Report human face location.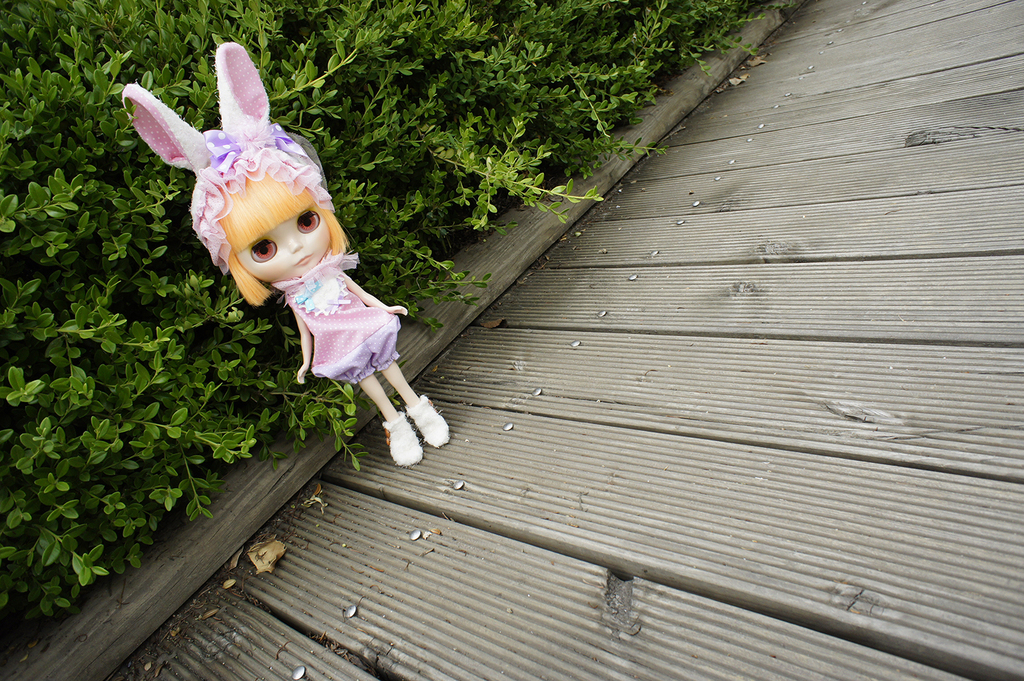
Report: (233, 209, 332, 282).
